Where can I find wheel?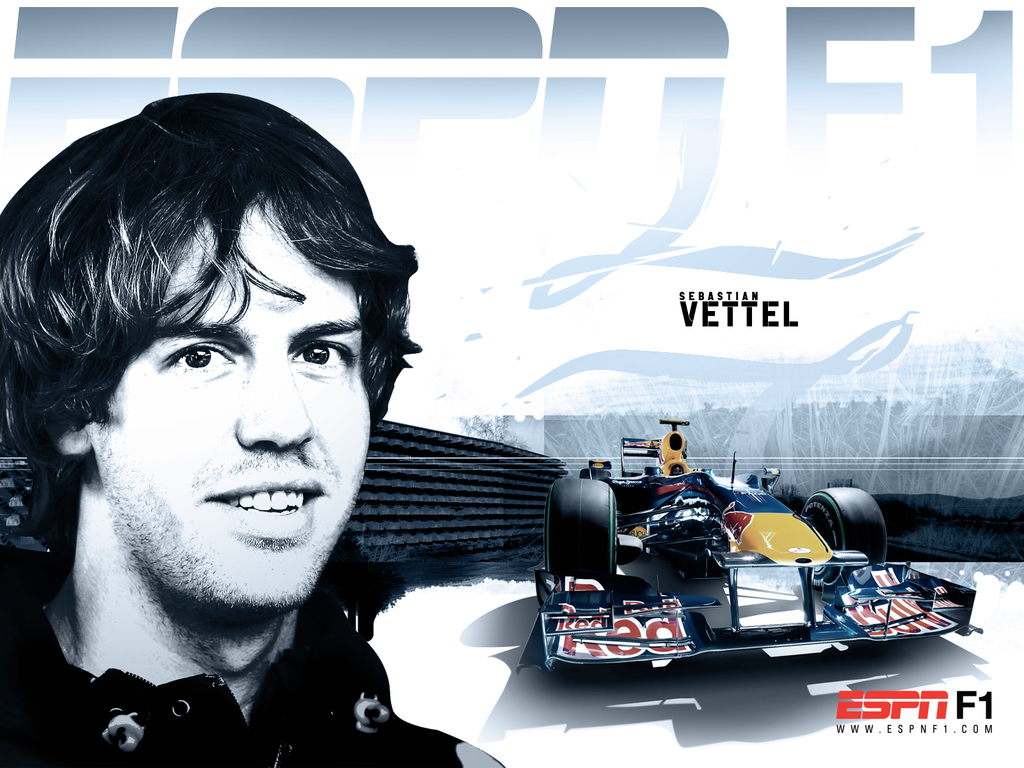
You can find it at bbox(799, 475, 887, 572).
